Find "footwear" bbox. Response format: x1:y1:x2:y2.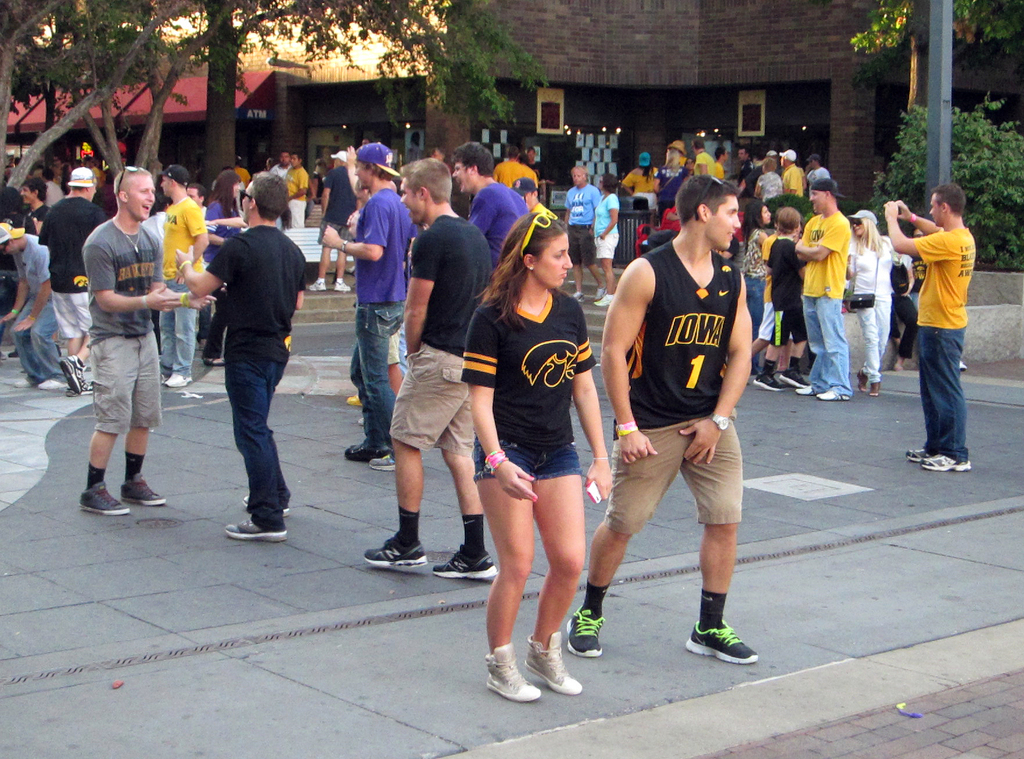
799:387:822:392.
